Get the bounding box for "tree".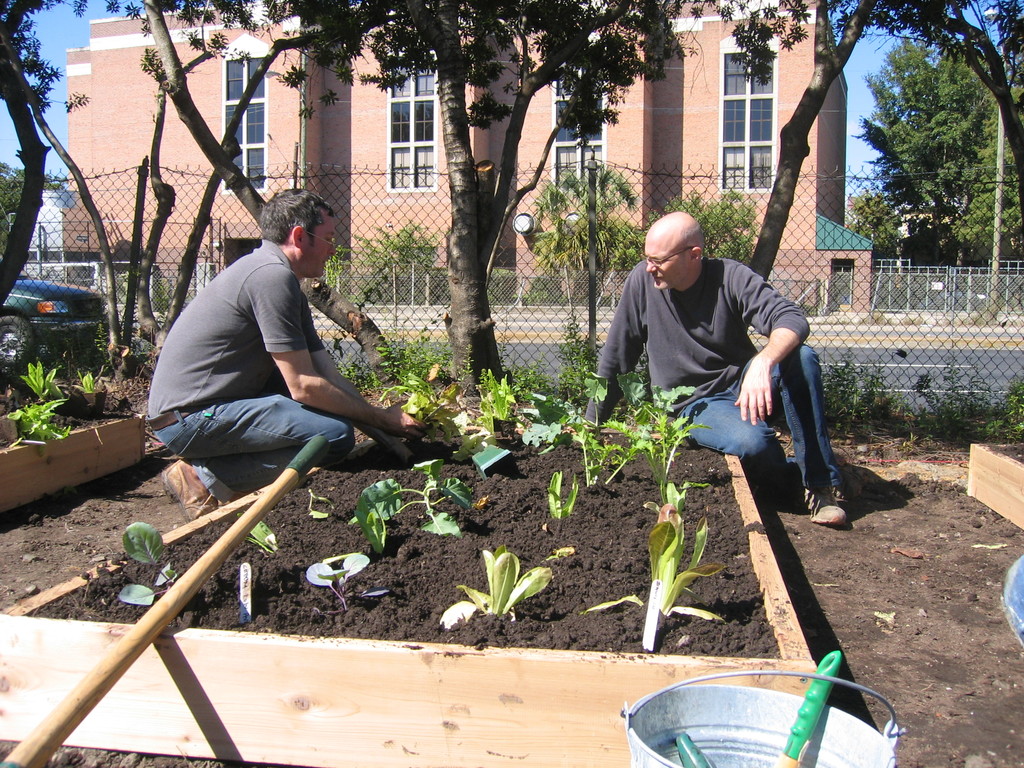
733:7:788:68.
